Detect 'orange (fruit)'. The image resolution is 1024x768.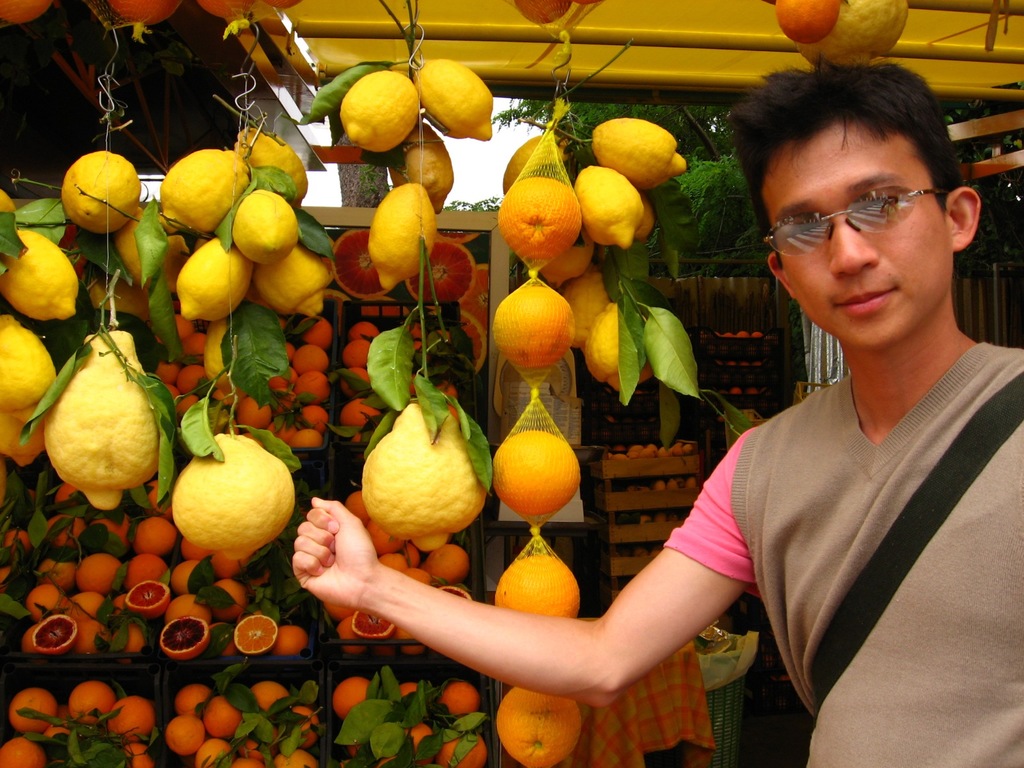
[67, 585, 91, 620].
